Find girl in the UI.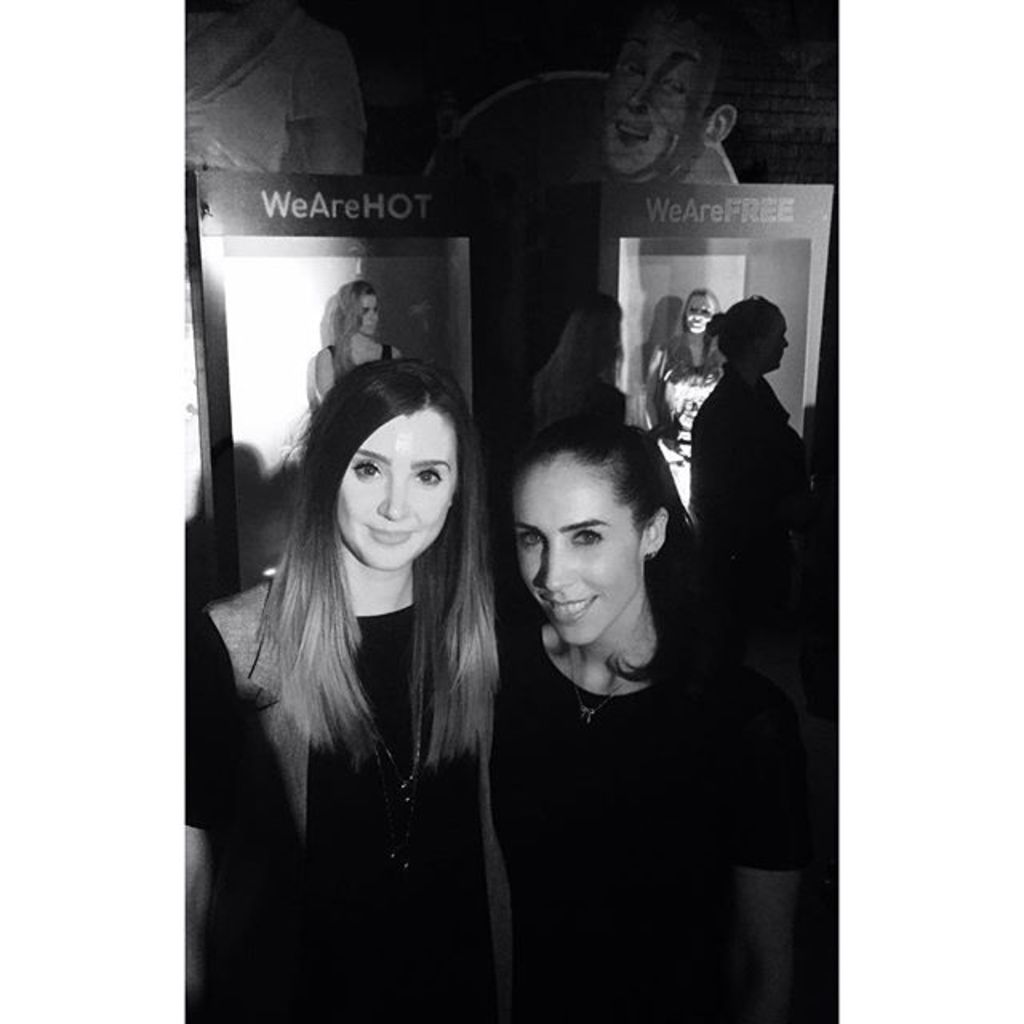
UI element at left=486, top=419, right=819, bottom=1022.
